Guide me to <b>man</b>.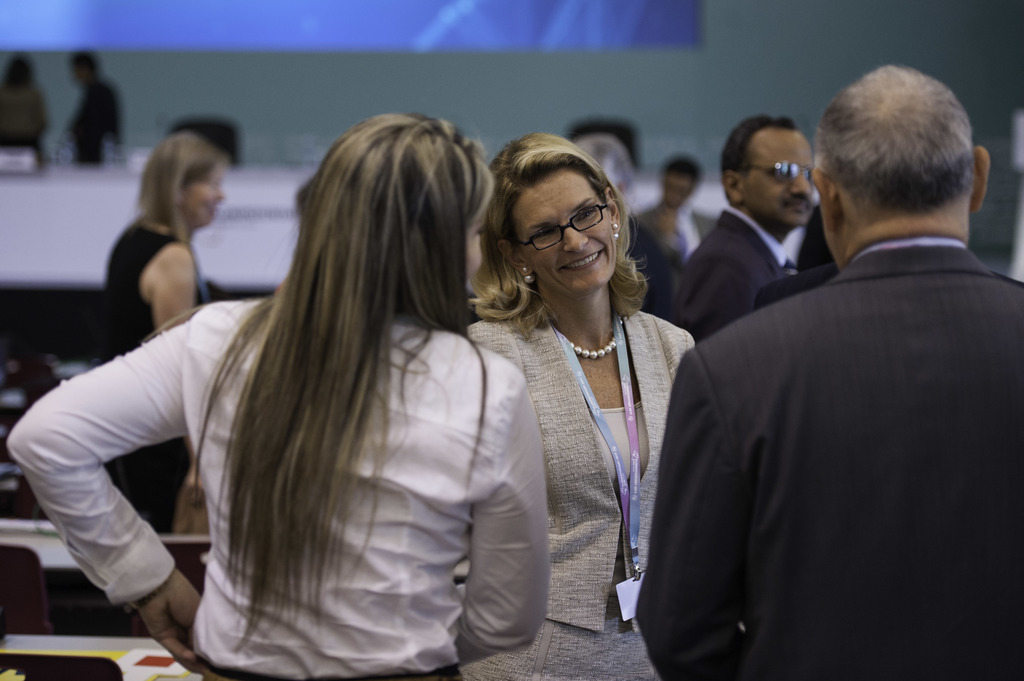
Guidance: <box>65,50,127,163</box>.
